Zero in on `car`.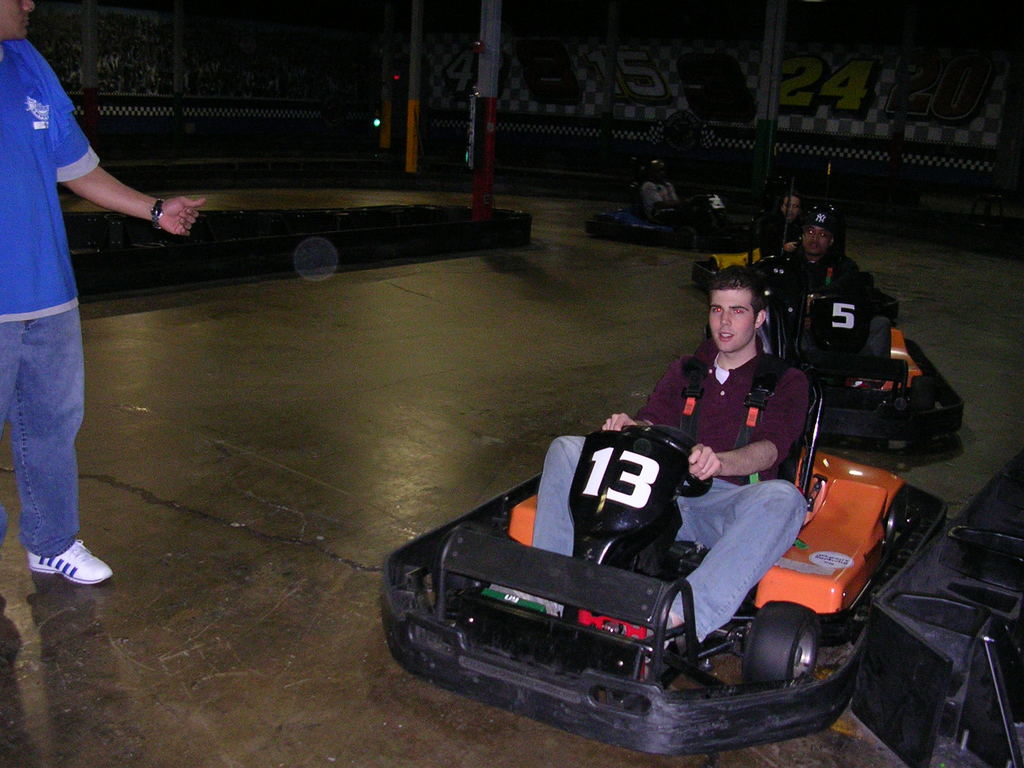
Zeroed in: Rect(761, 266, 964, 476).
